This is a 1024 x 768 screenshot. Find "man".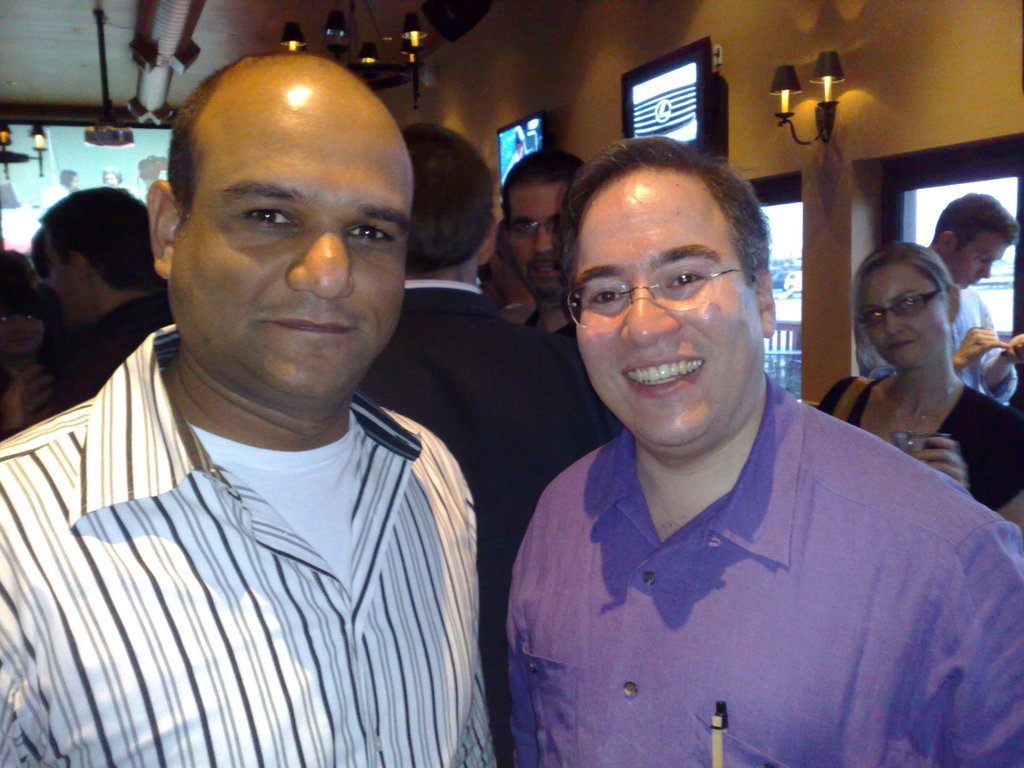
Bounding box: 355:124:613:767.
